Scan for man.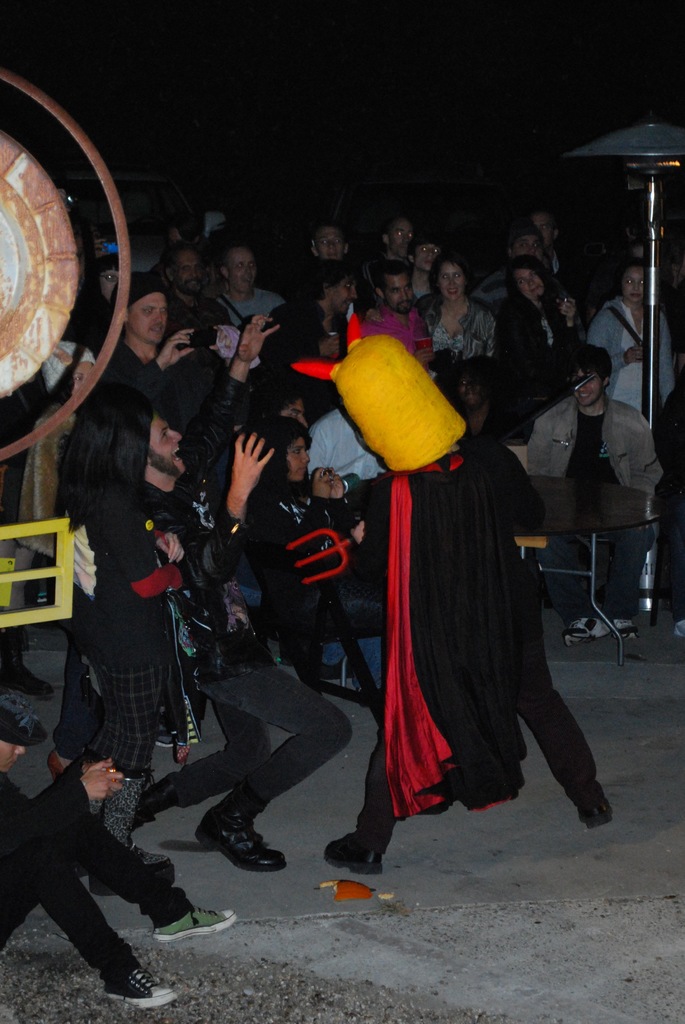
Scan result: (x1=4, y1=686, x2=243, y2=1009).
